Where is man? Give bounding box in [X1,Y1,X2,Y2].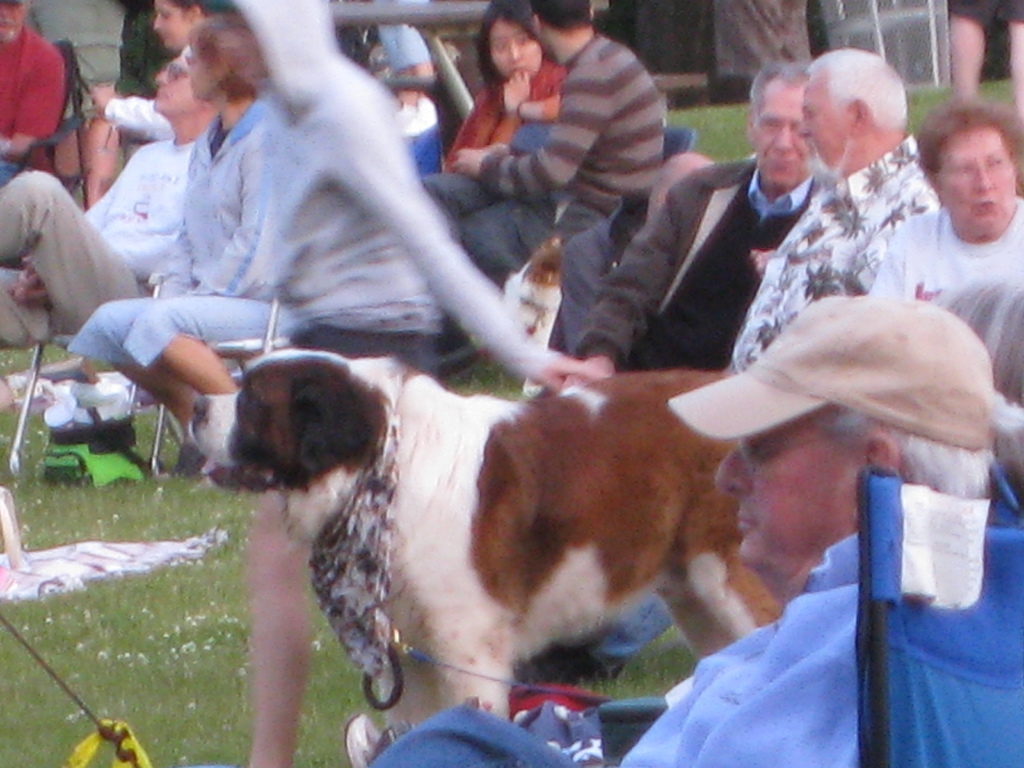
[0,56,225,352].
